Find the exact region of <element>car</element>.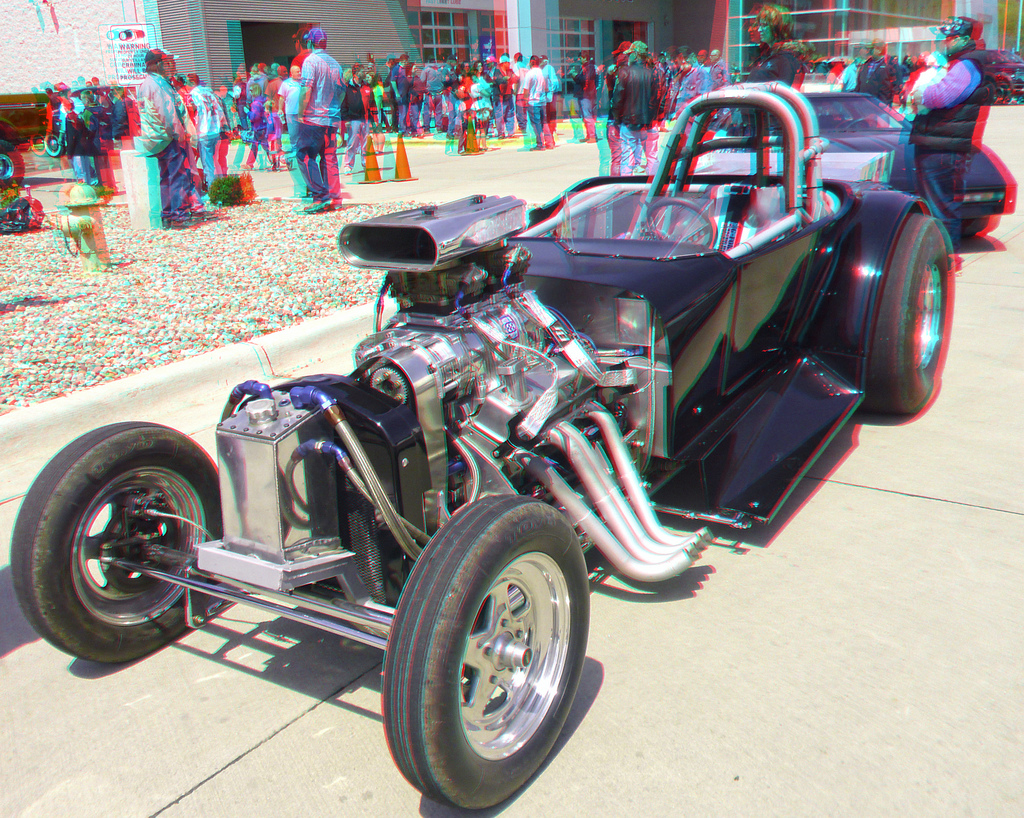
Exact region: region(708, 91, 1007, 239).
